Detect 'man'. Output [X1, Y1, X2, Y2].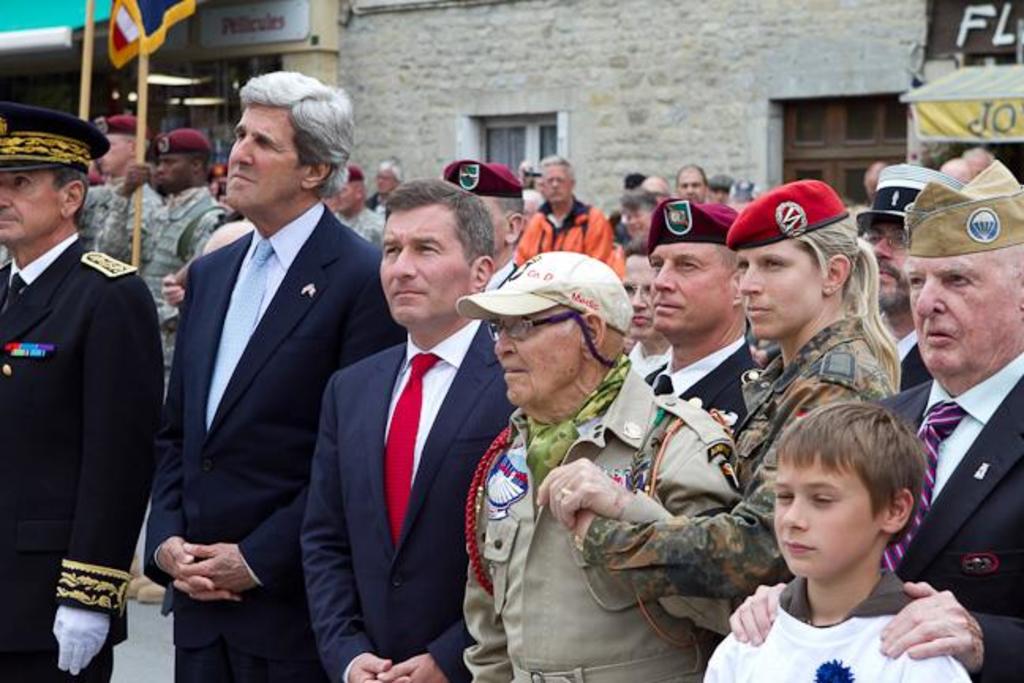
[457, 248, 757, 681].
